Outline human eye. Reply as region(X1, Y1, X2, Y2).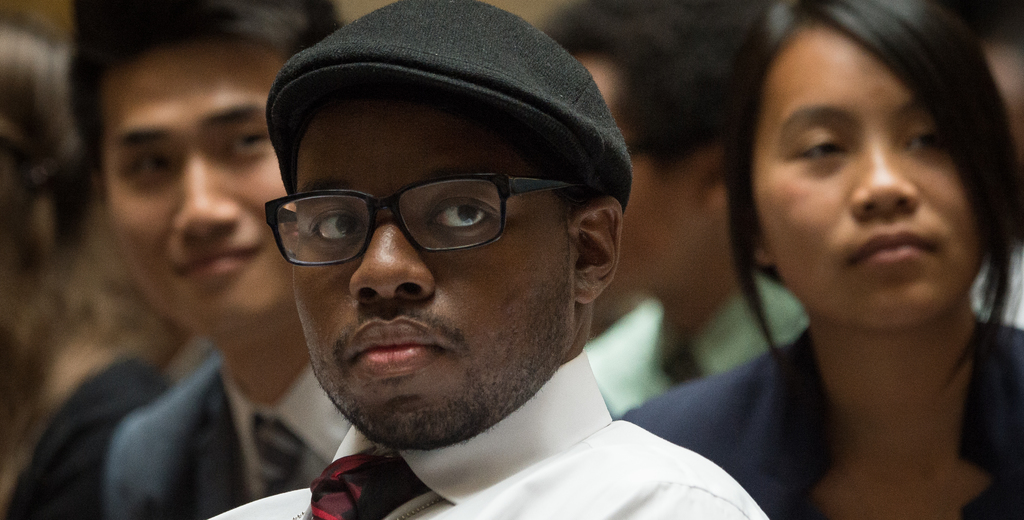
region(221, 126, 277, 159).
